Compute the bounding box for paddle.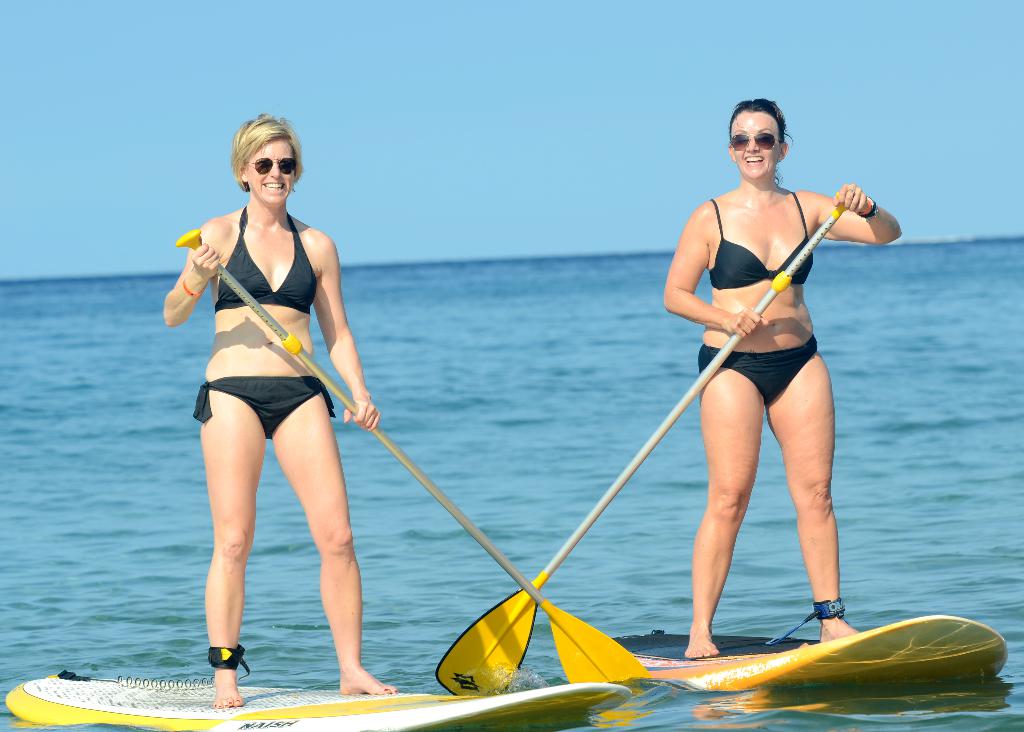
<bbox>177, 229, 650, 683</bbox>.
